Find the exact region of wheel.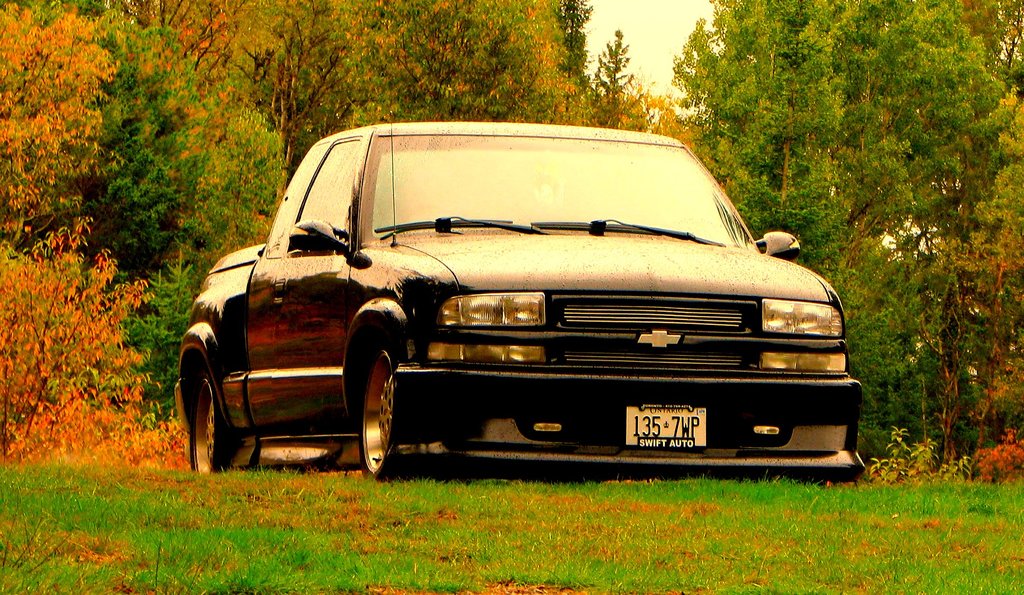
Exact region: detection(184, 370, 241, 477).
